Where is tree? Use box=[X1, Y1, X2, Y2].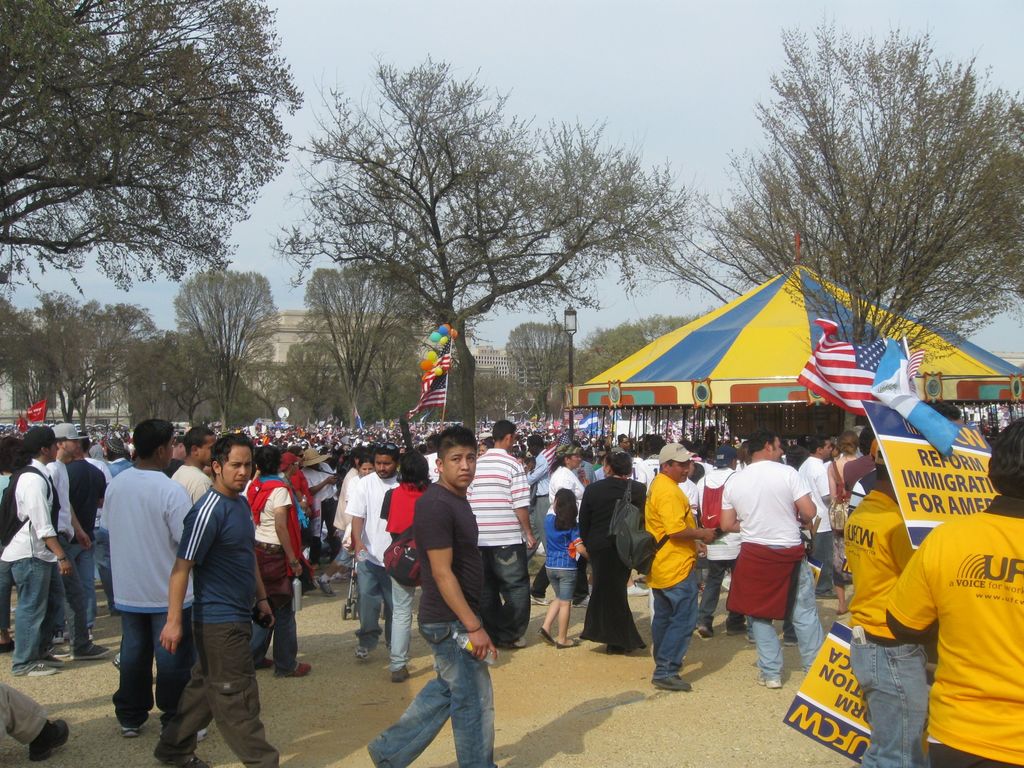
box=[269, 328, 347, 435].
